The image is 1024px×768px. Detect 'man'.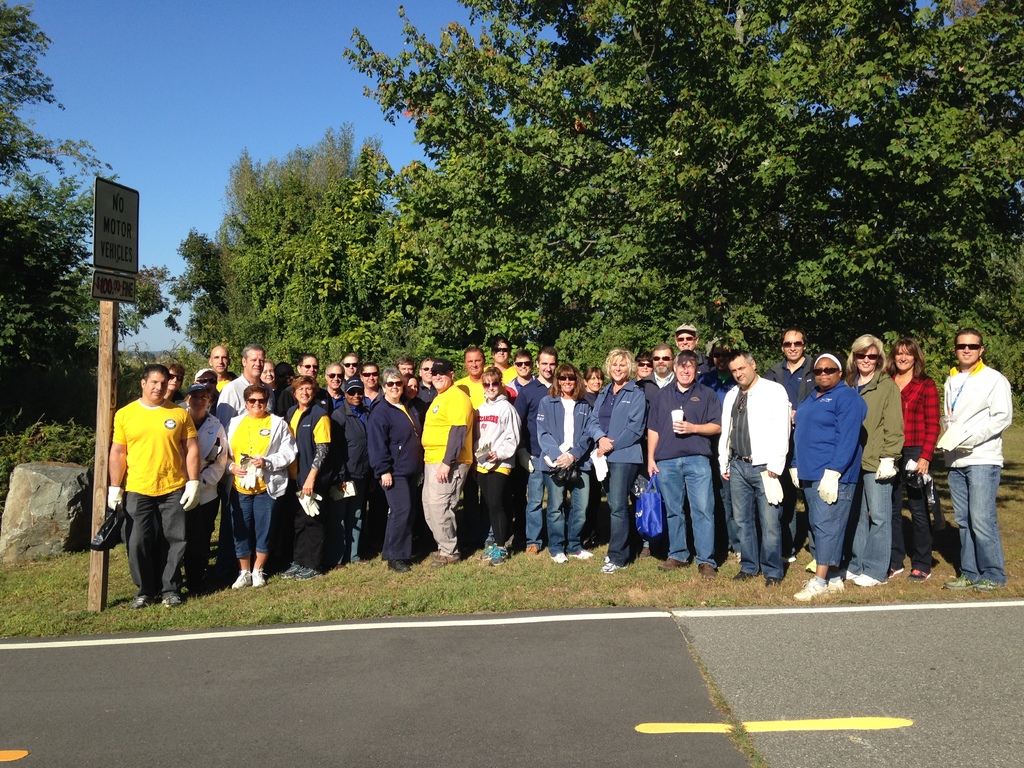
Detection: 928/328/1011/594.
